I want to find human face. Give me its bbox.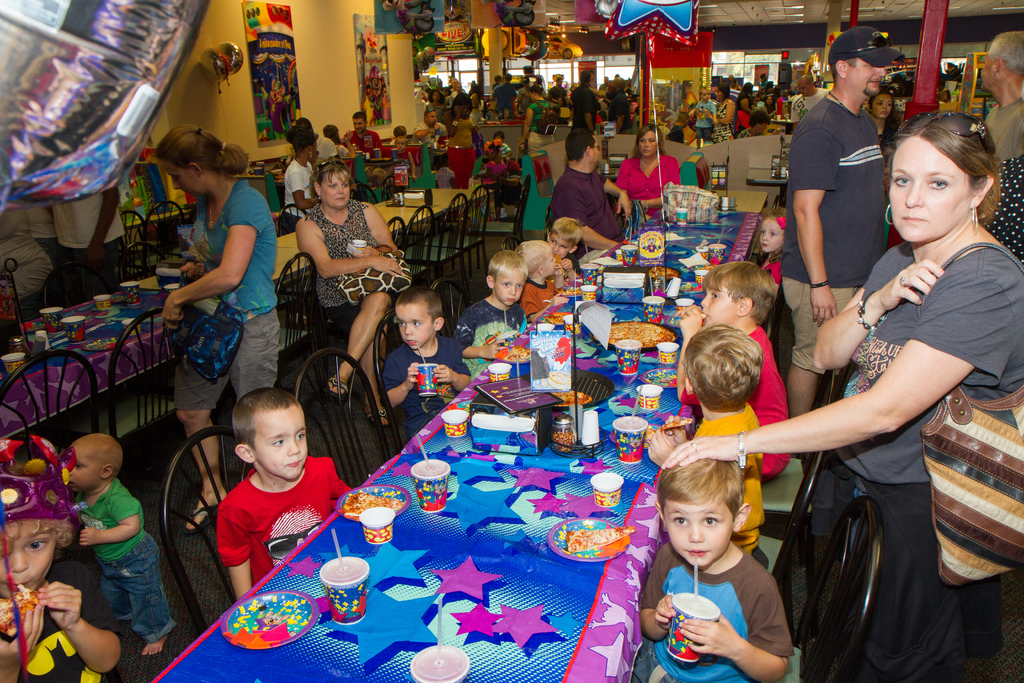
rect(498, 277, 523, 306).
